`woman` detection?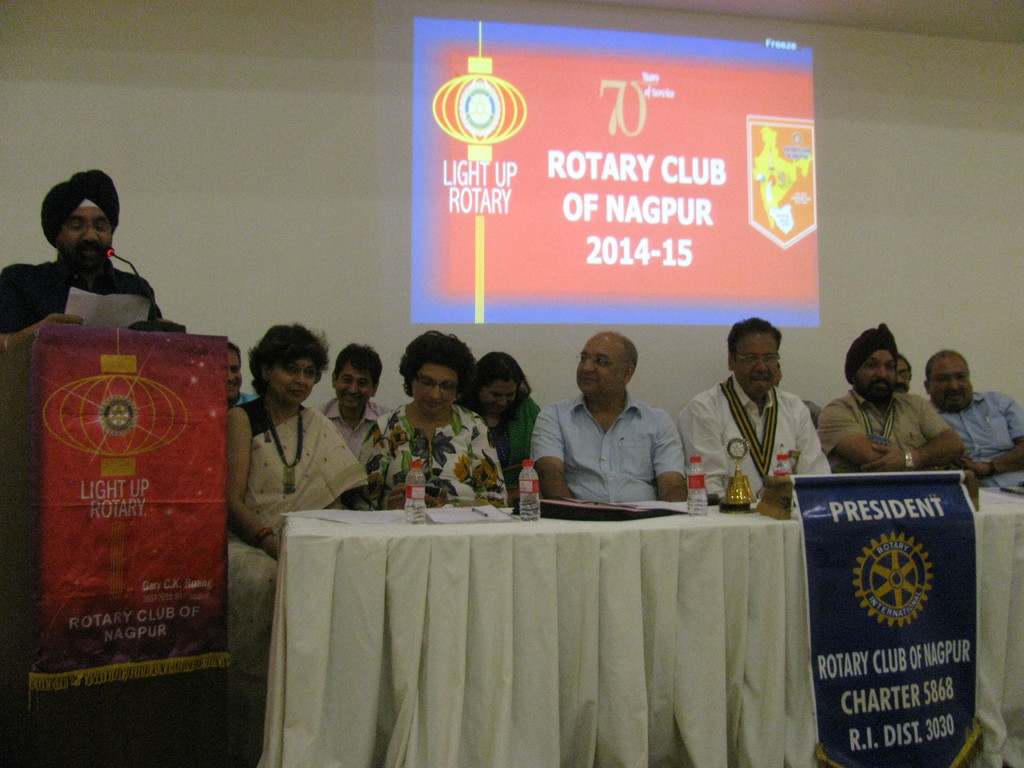
l=369, t=337, r=503, b=517
